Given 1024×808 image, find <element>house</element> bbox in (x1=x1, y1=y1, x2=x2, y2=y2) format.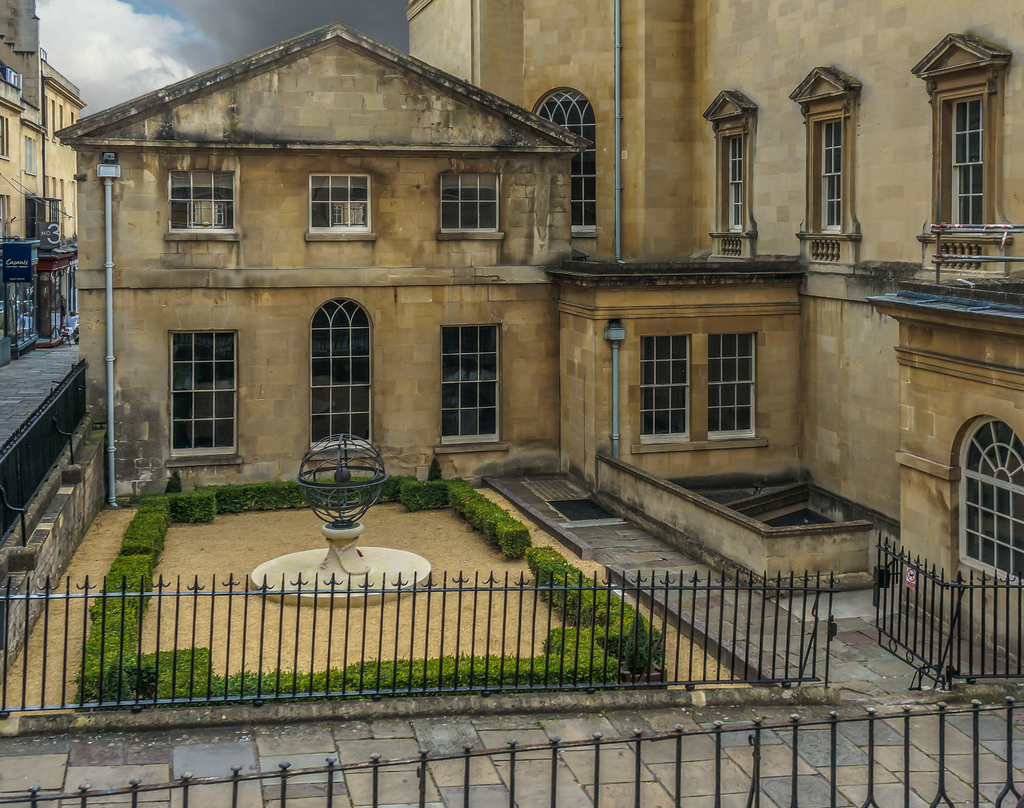
(x1=52, y1=19, x2=579, y2=484).
